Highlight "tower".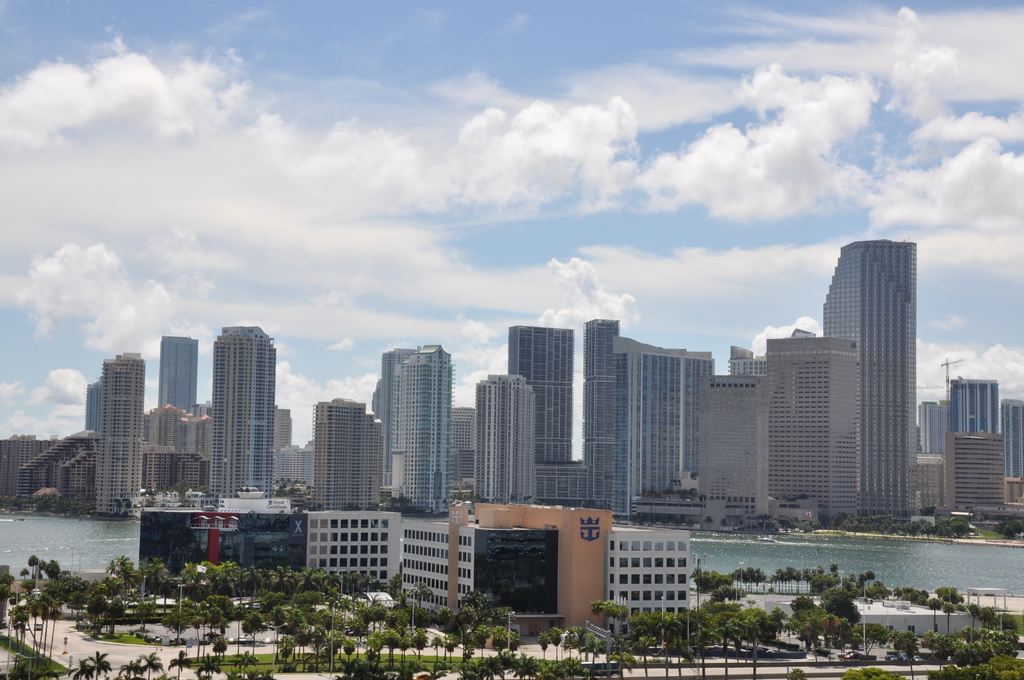
Highlighted region: <box>182,304,285,501</box>.
